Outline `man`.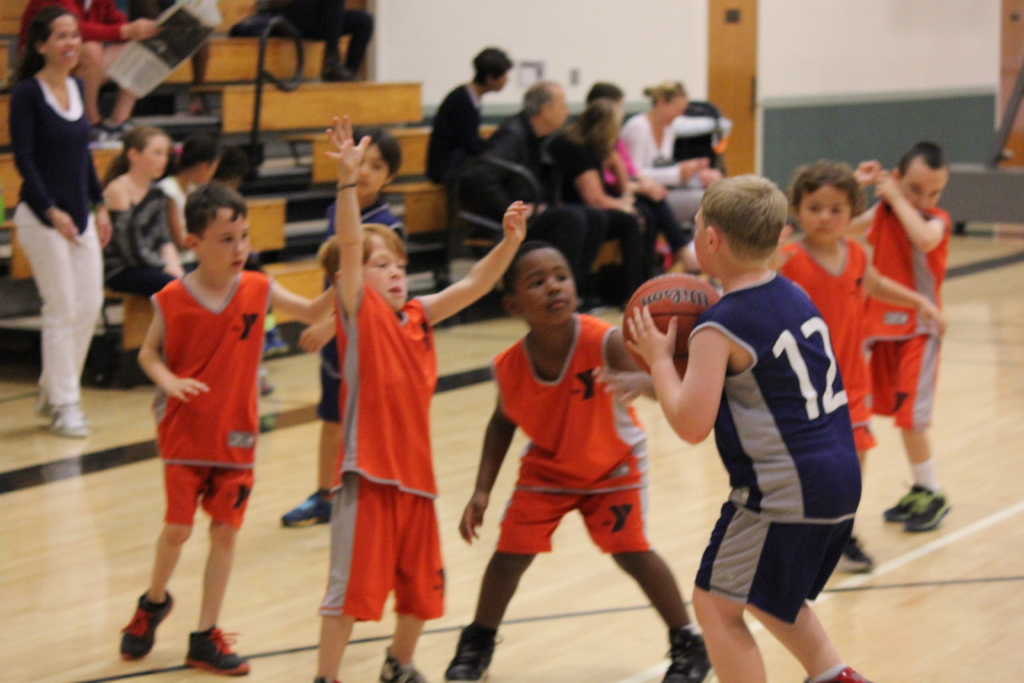
Outline: detection(477, 79, 577, 229).
